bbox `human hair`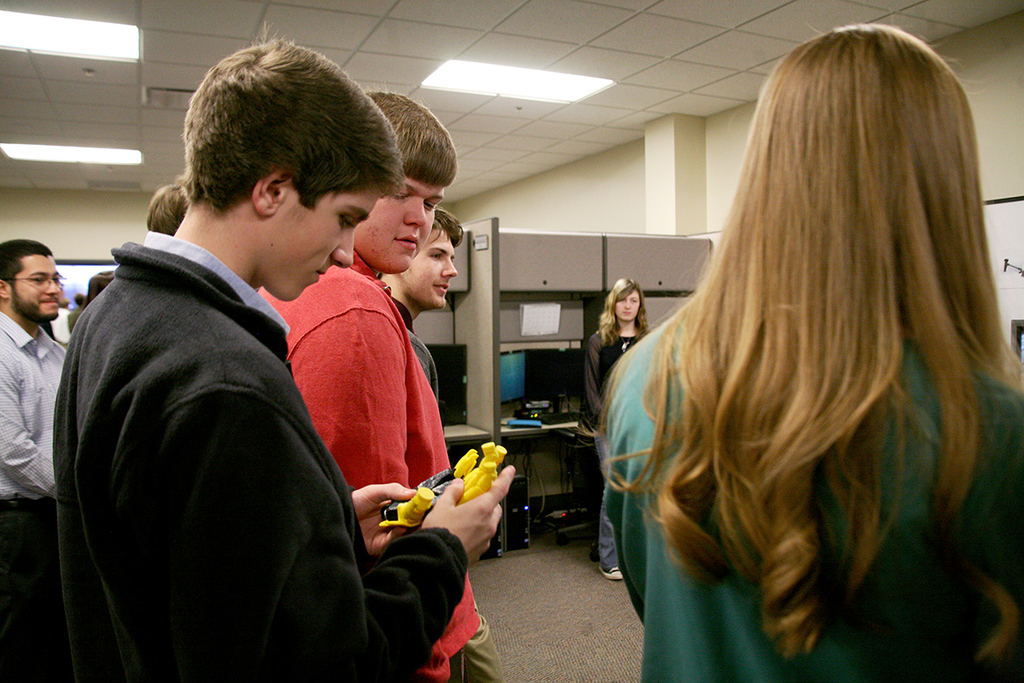
<box>172,17,406,222</box>
